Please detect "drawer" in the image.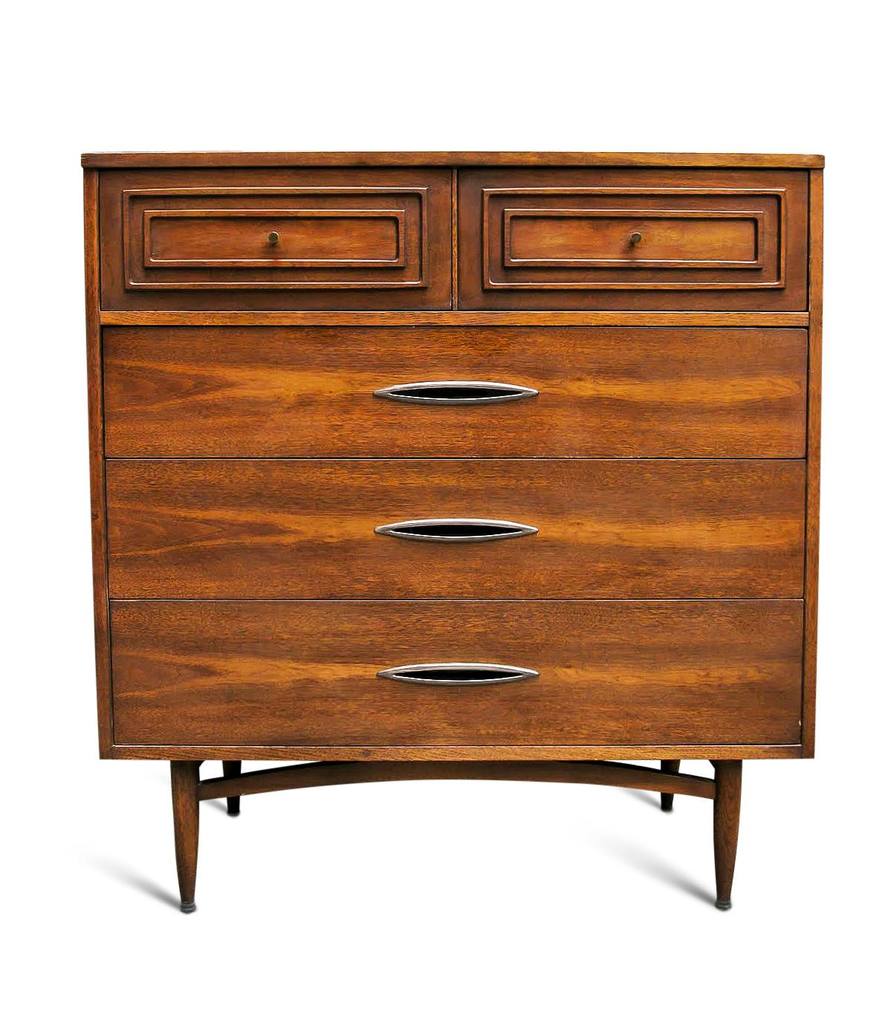
rect(100, 170, 451, 309).
